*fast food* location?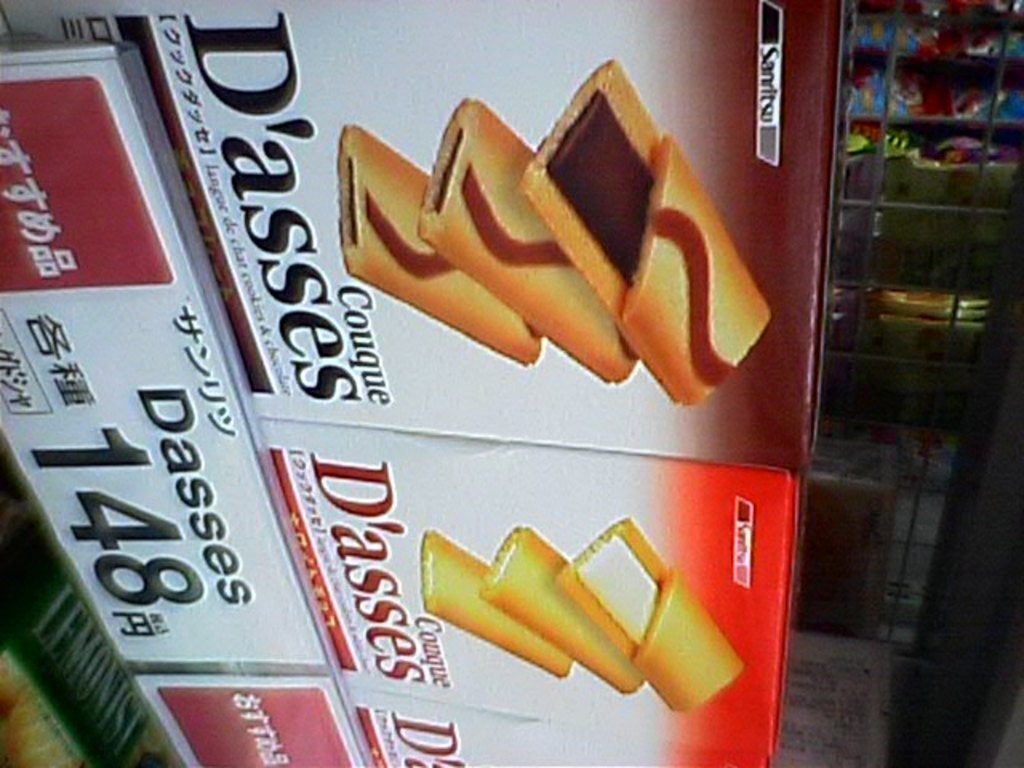
bbox=[339, 54, 763, 416]
